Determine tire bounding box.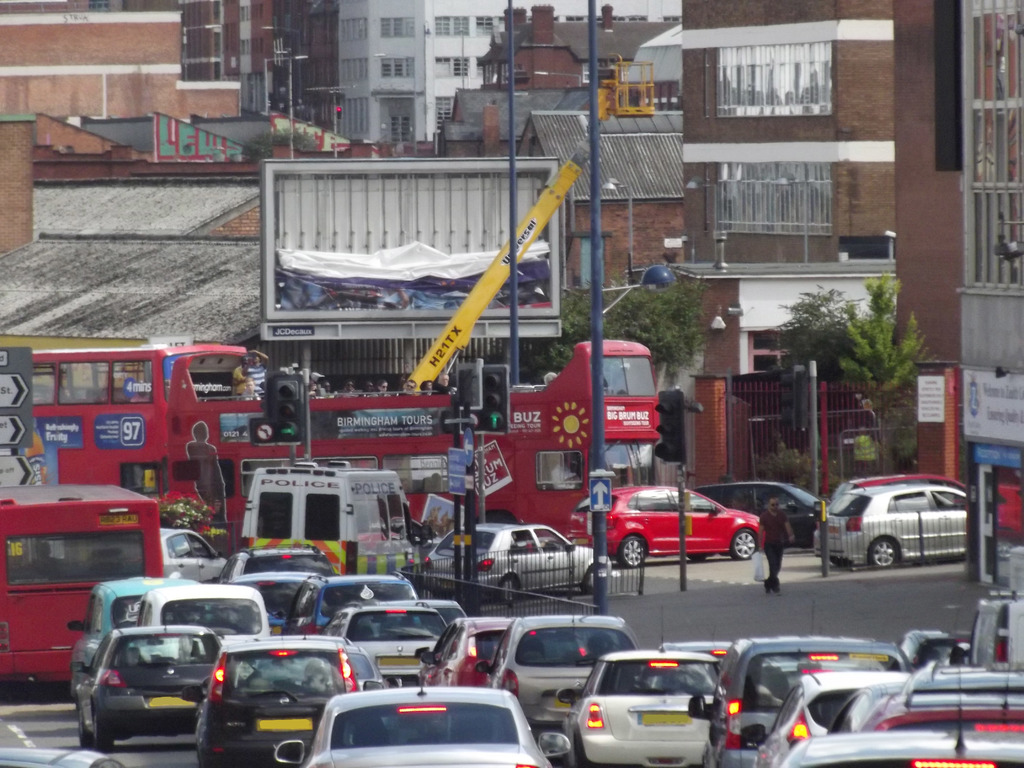
Determined: rect(868, 537, 899, 569).
